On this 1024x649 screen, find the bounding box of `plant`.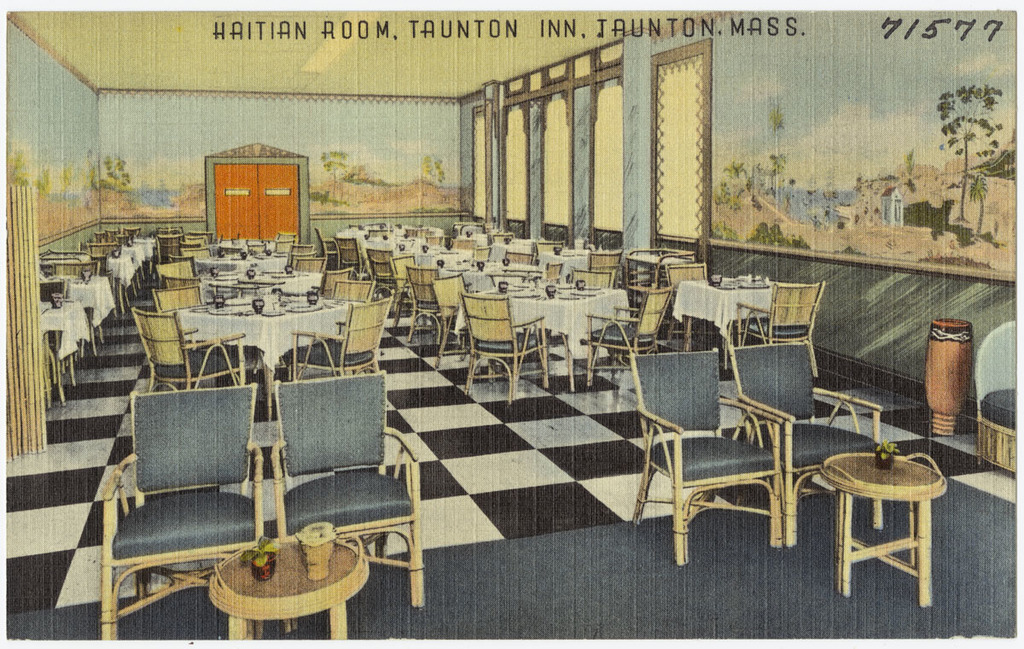
Bounding box: box(743, 219, 813, 249).
